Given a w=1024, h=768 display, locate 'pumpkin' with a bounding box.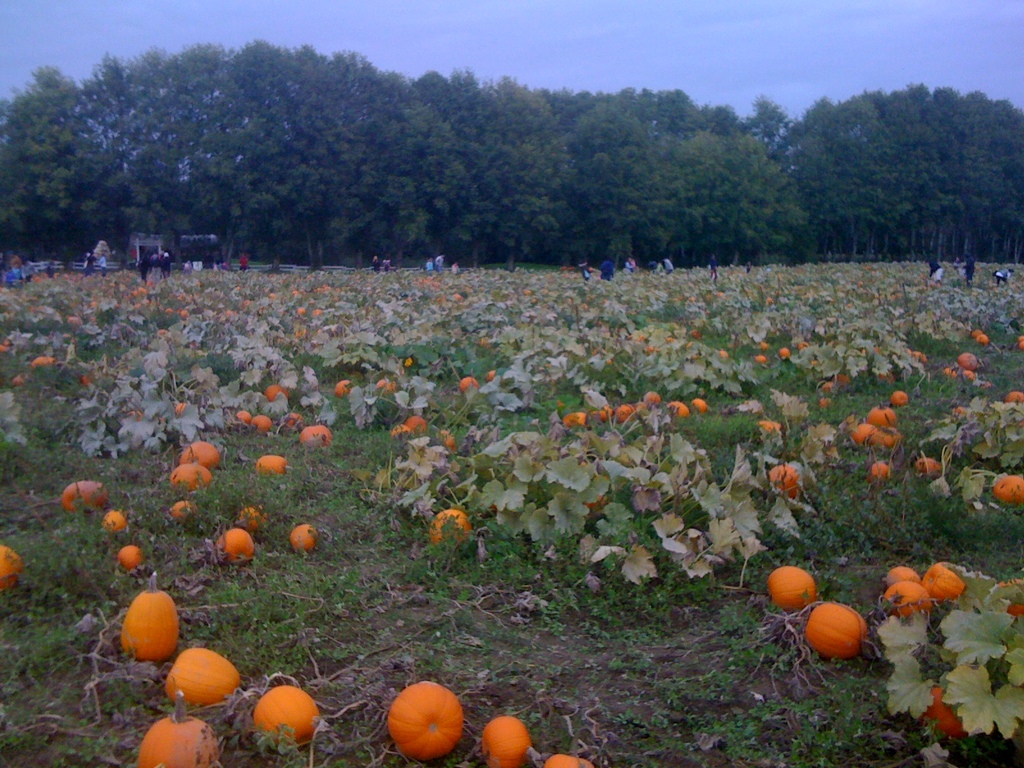
Located: locate(766, 566, 822, 610).
